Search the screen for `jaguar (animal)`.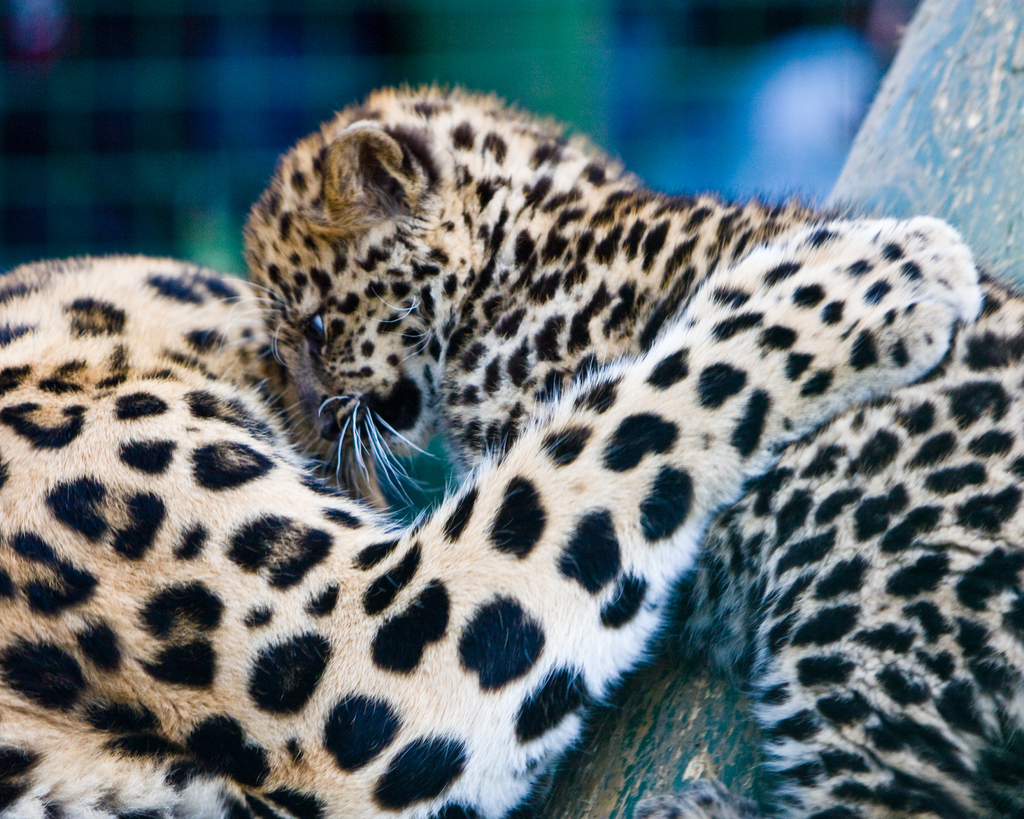
Found at 202/85/1023/818.
